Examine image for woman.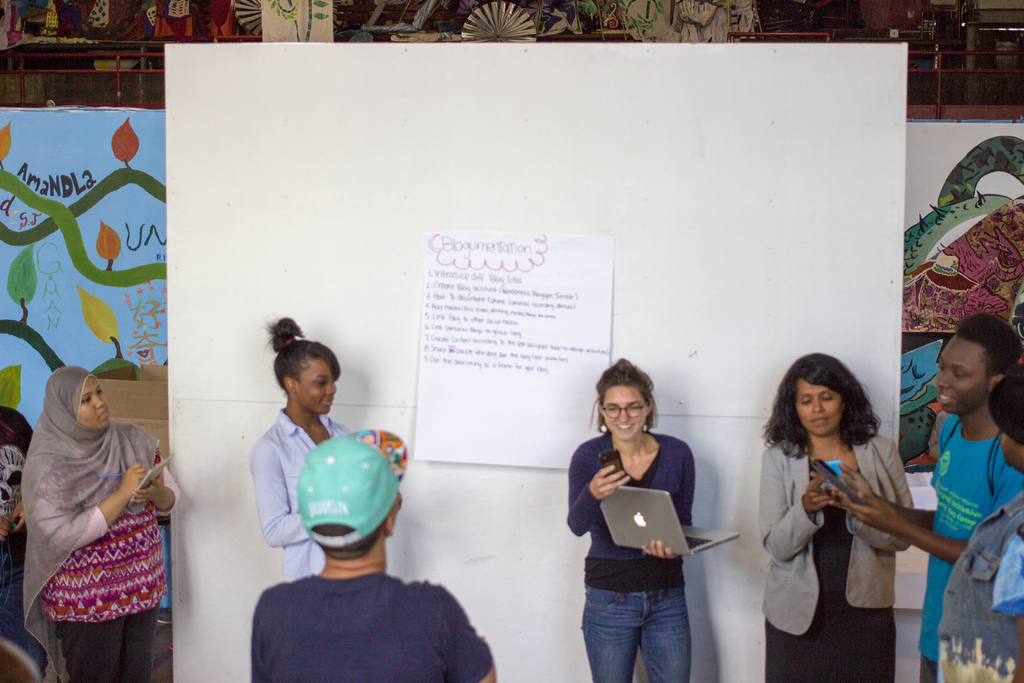
Examination result: select_region(755, 350, 902, 682).
